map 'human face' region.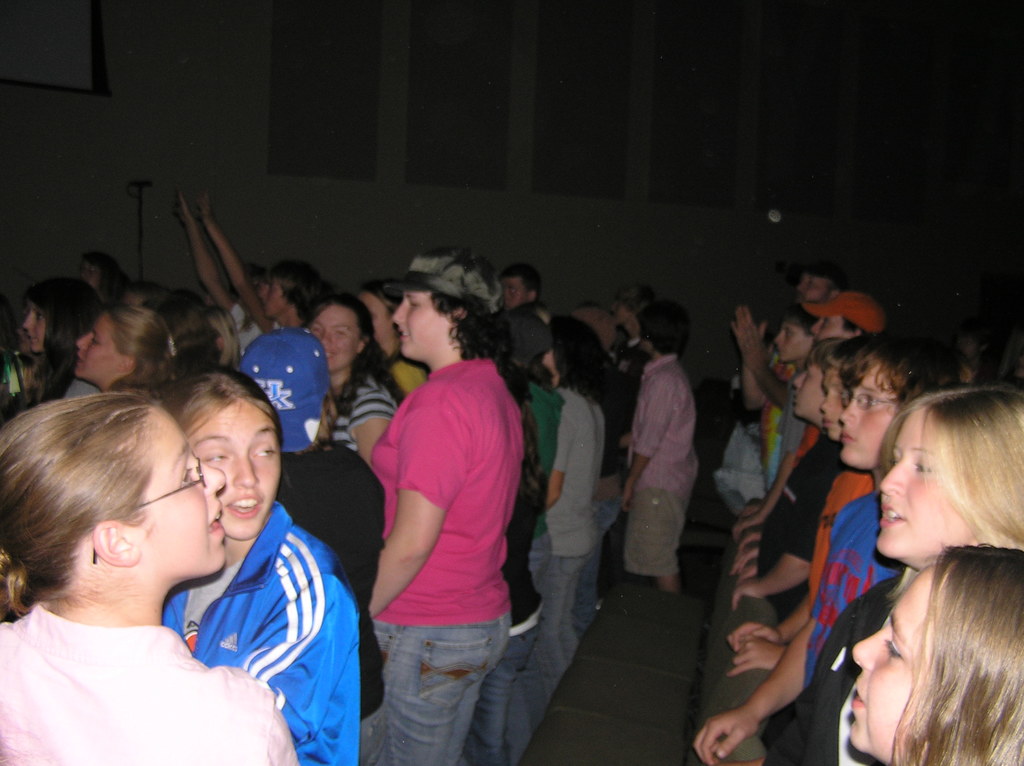
Mapped to crop(141, 404, 225, 573).
